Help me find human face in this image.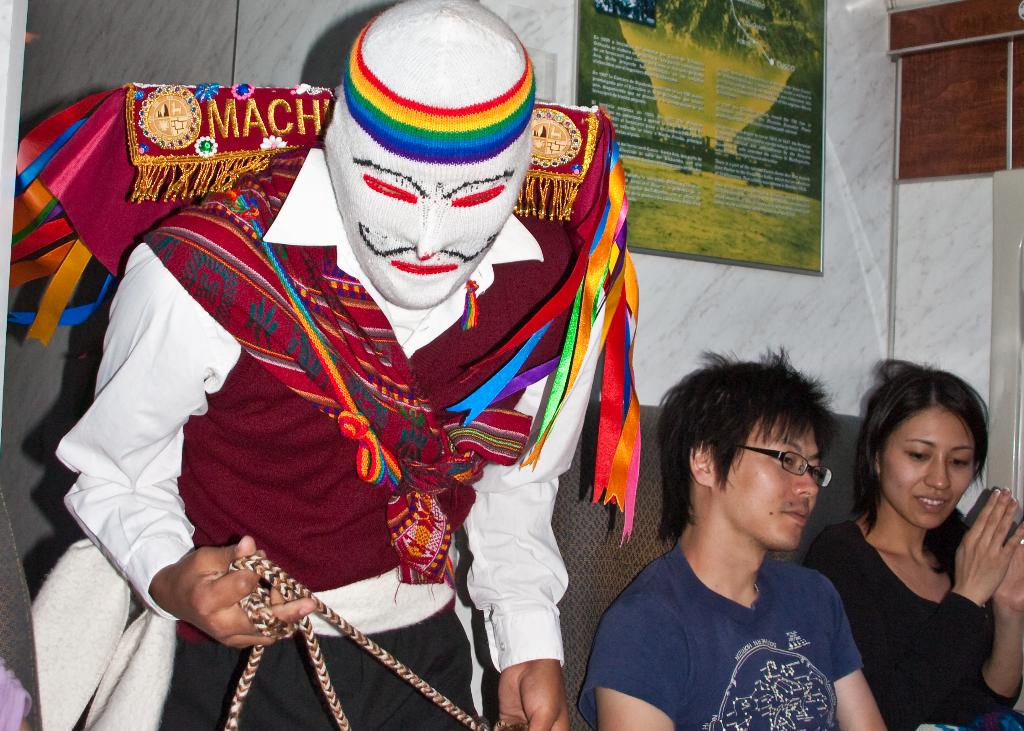
Found it: bbox=[717, 410, 824, 551].
